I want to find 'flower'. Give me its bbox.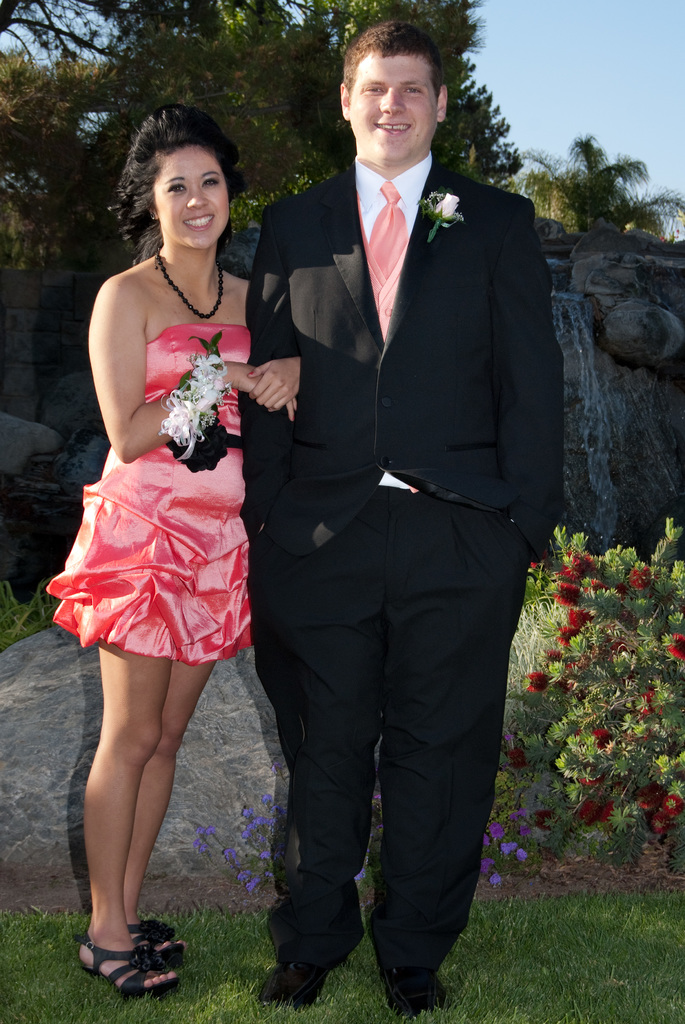
left=545, top=648, right=563, bottom=662.
